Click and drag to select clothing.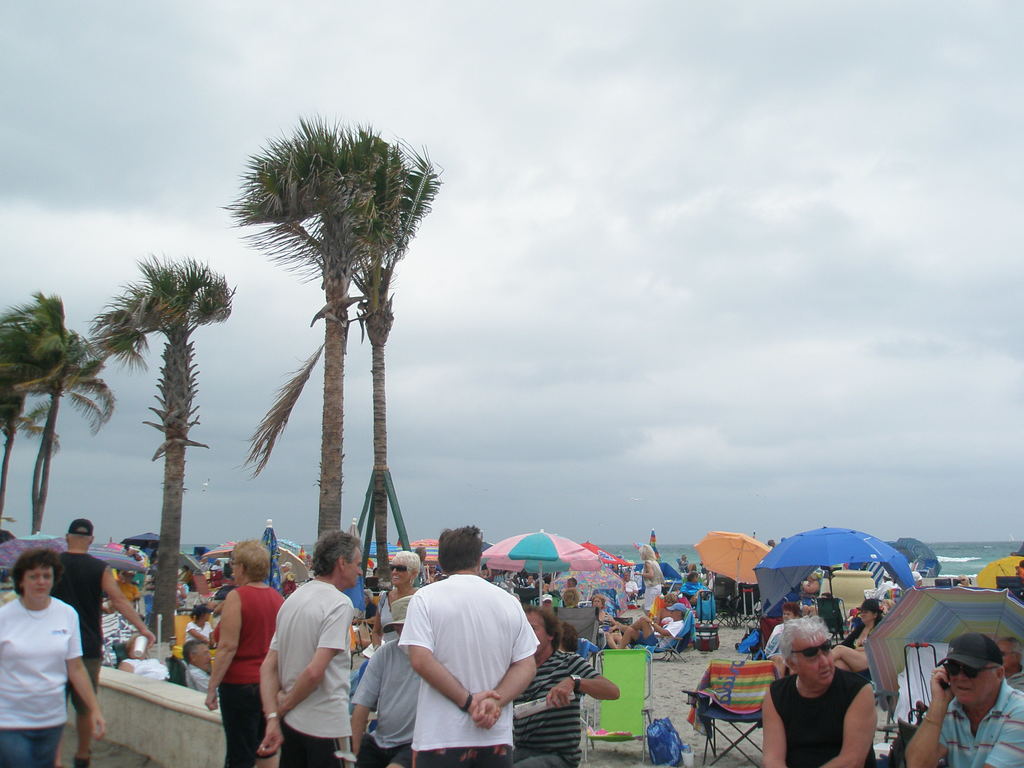
Selection: region(512, 644, 604, 762).
